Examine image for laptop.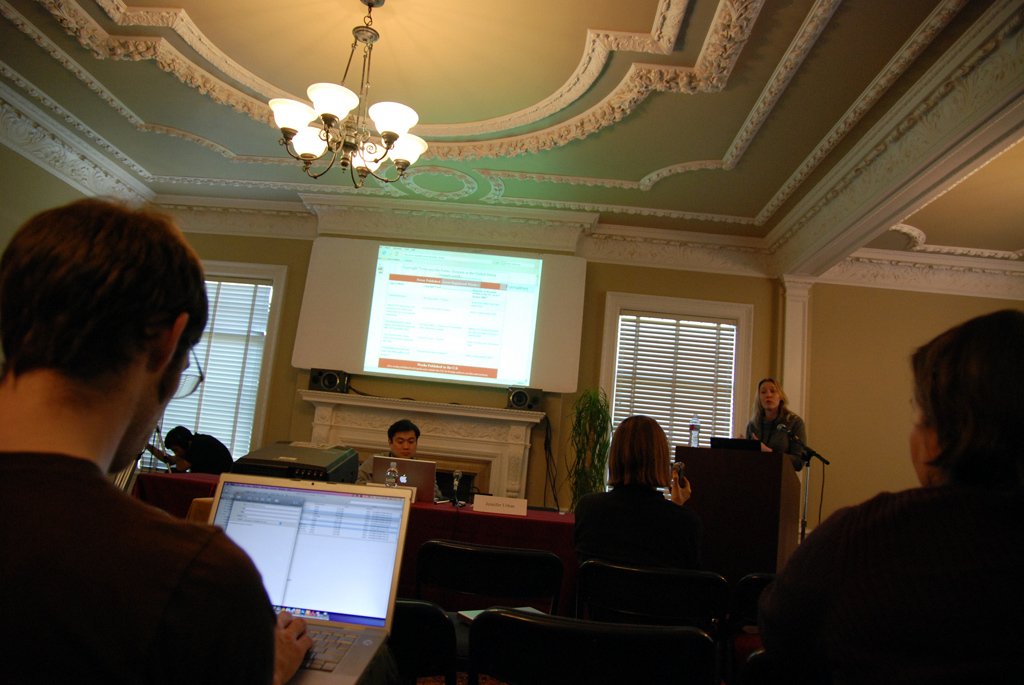
Examination result: [372, 456, 437, 501].
